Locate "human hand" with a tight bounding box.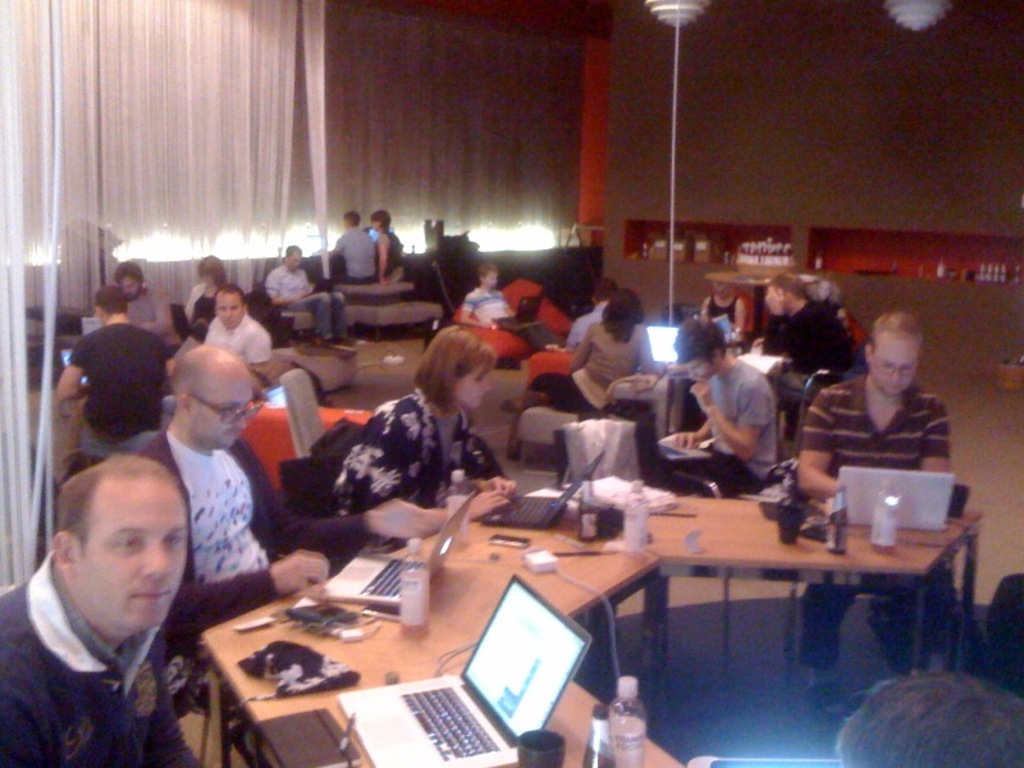
pyautogui.locateOnScreen(687, 378, 713, 413).
